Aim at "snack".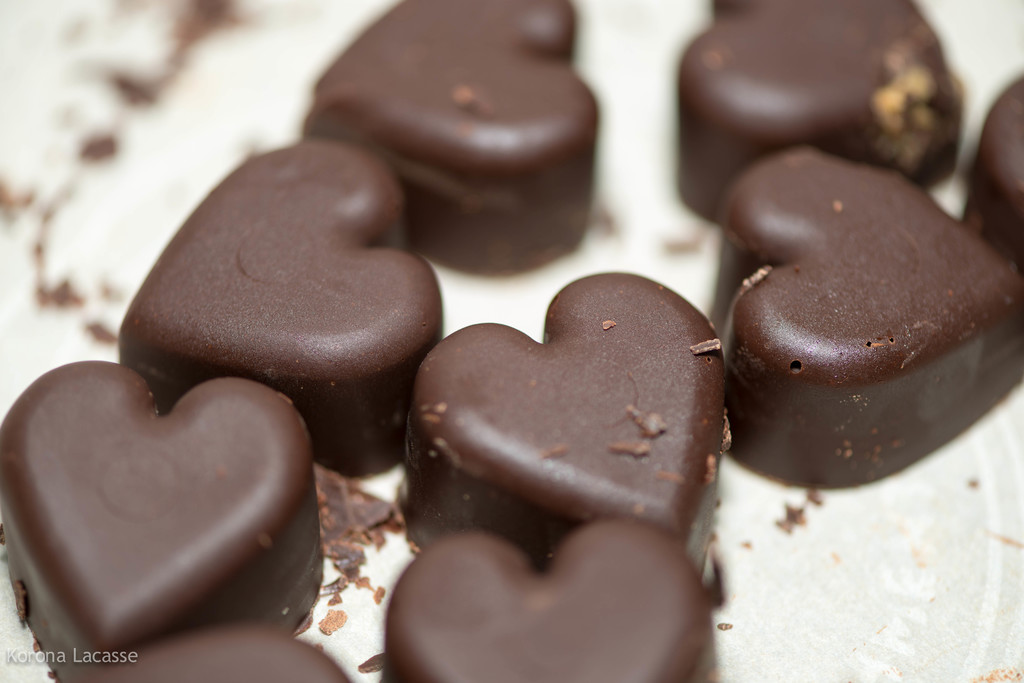
Aimed at rect(656, 0, 908, 230).
